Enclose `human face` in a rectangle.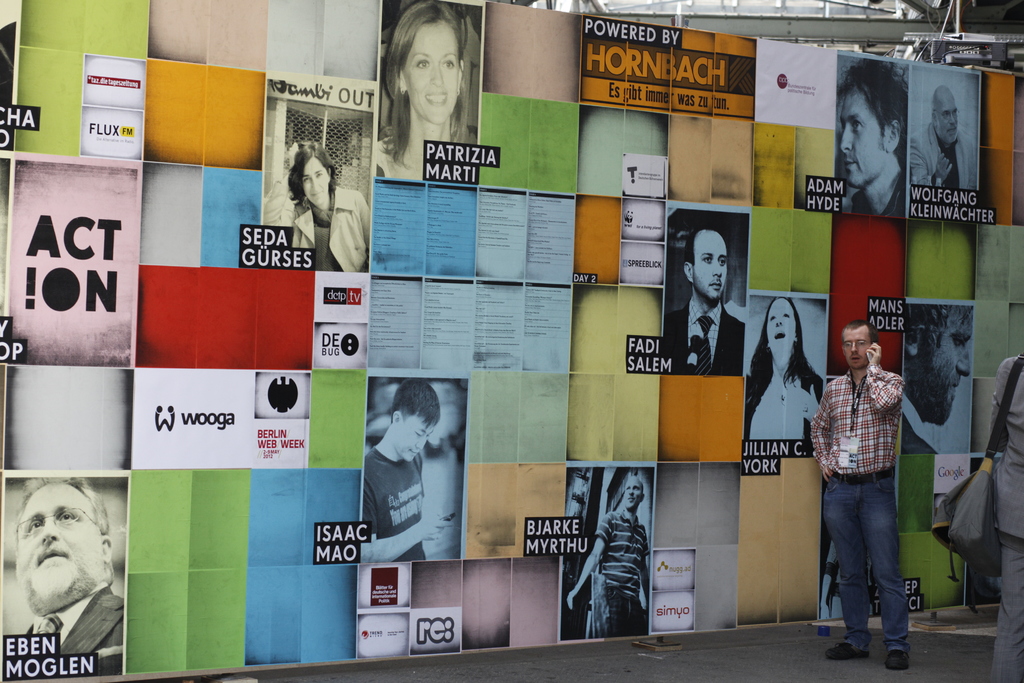
<region>844, 329, 869, 368</region>.
